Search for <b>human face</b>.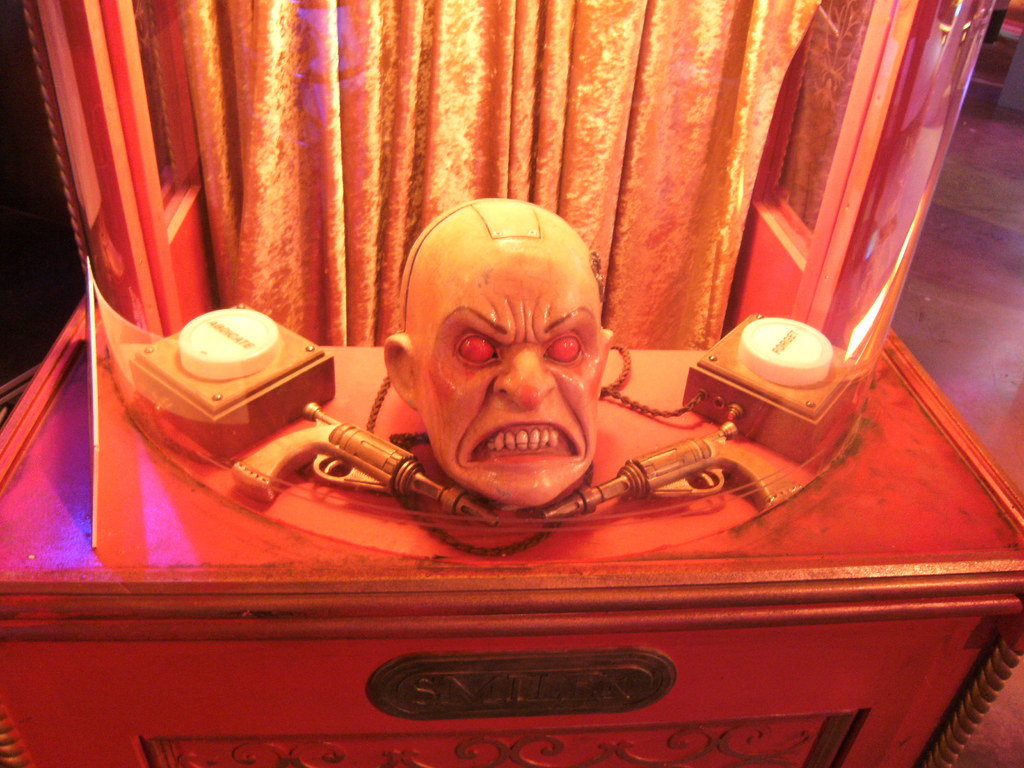
Found at x1=410, y1=249, x2=601, y2=511.
